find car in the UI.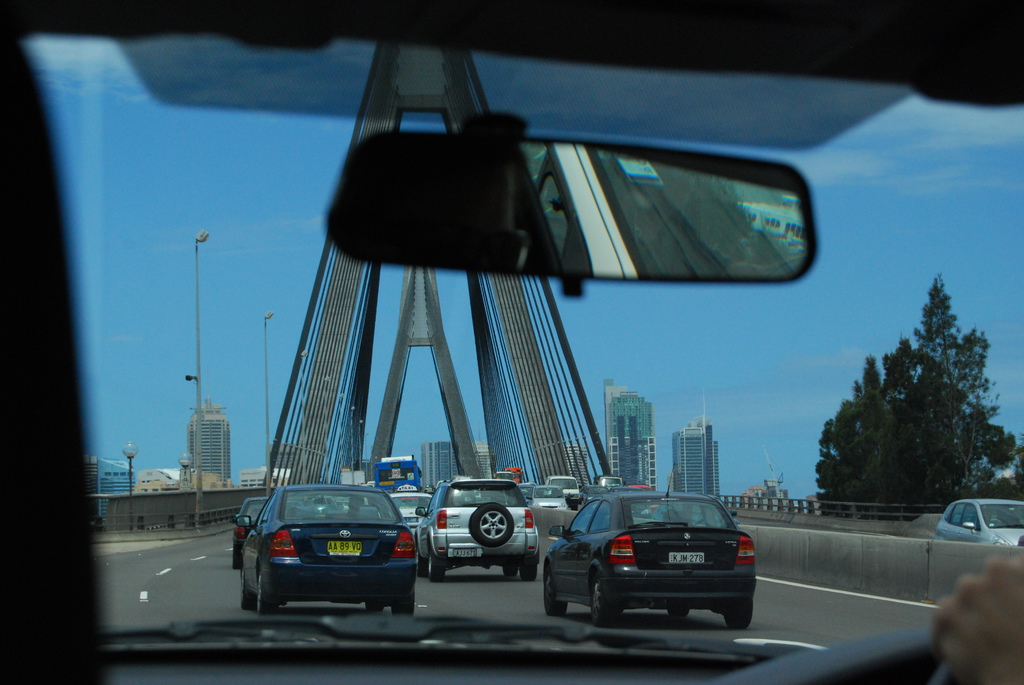
UI element at crop(0, 3, 1023, 684).
